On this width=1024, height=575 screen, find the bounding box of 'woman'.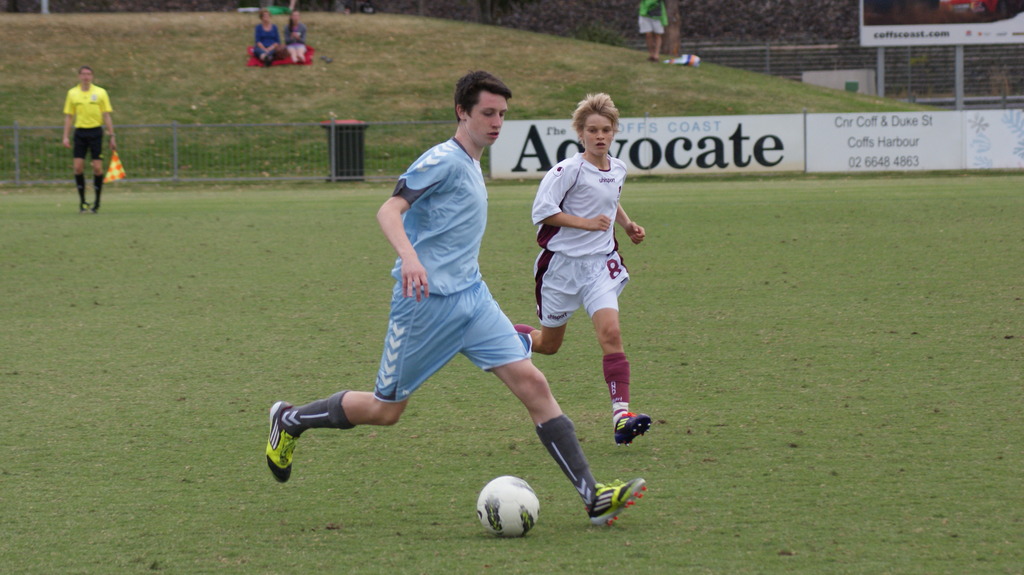
Bounding box: bbox=(251, 12, 280, 68).
